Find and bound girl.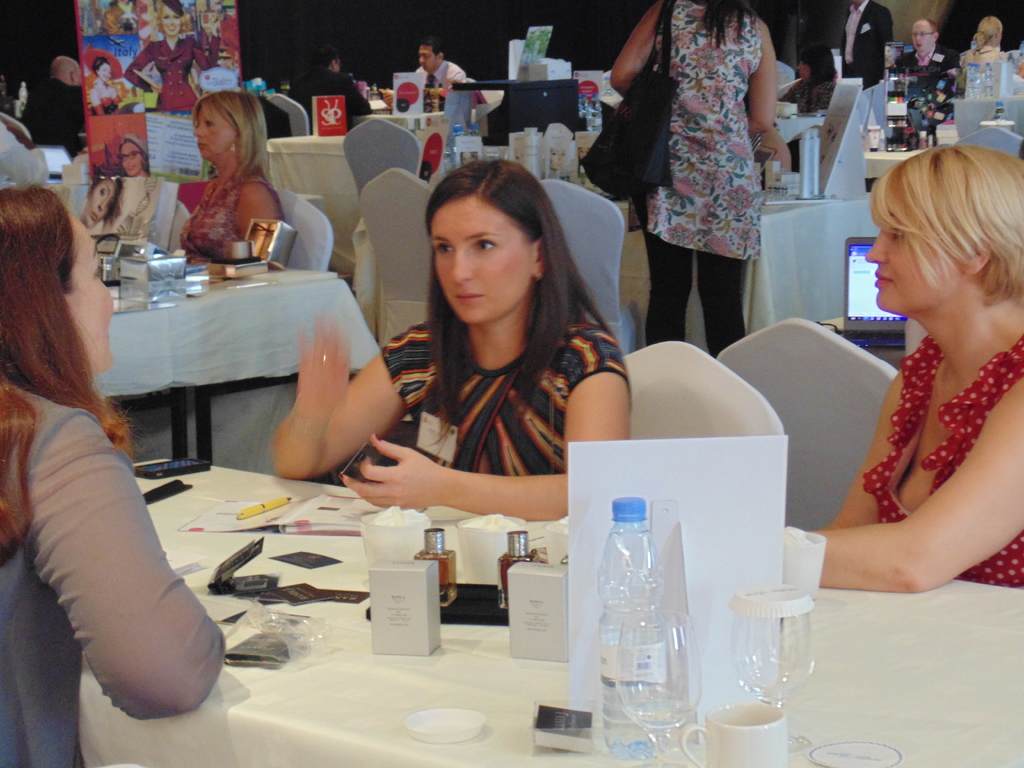
Bound: <bbox>106, 129, 164, 236</bbox>.
